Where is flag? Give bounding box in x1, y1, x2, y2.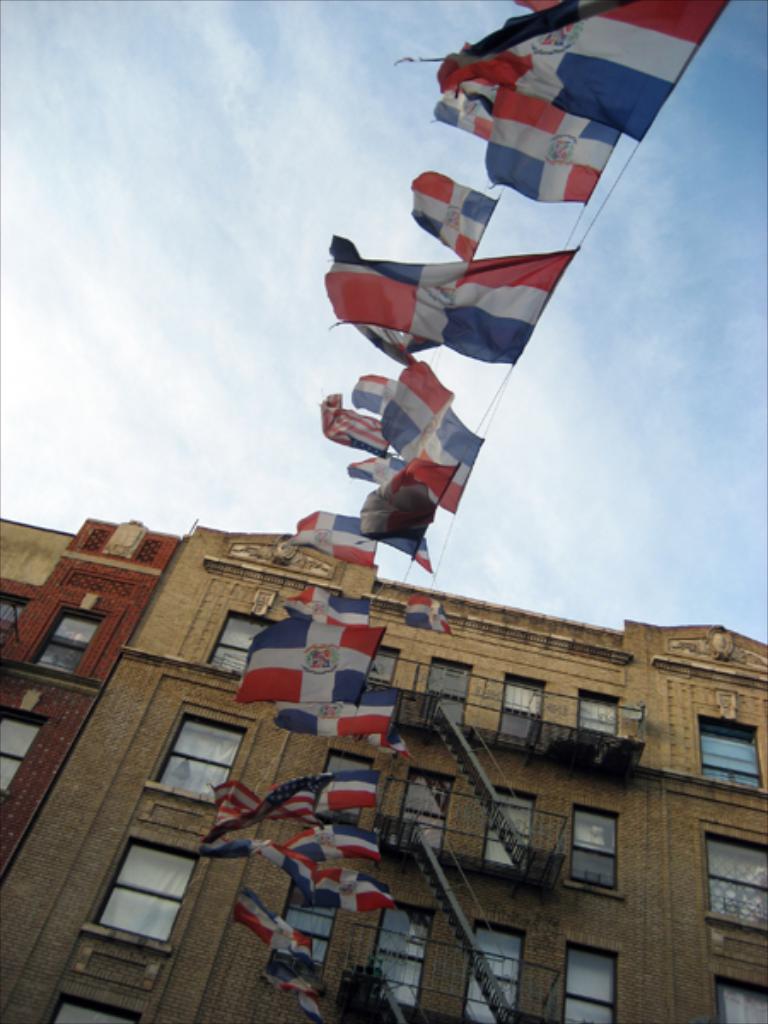
440, 0, 736, 137.
